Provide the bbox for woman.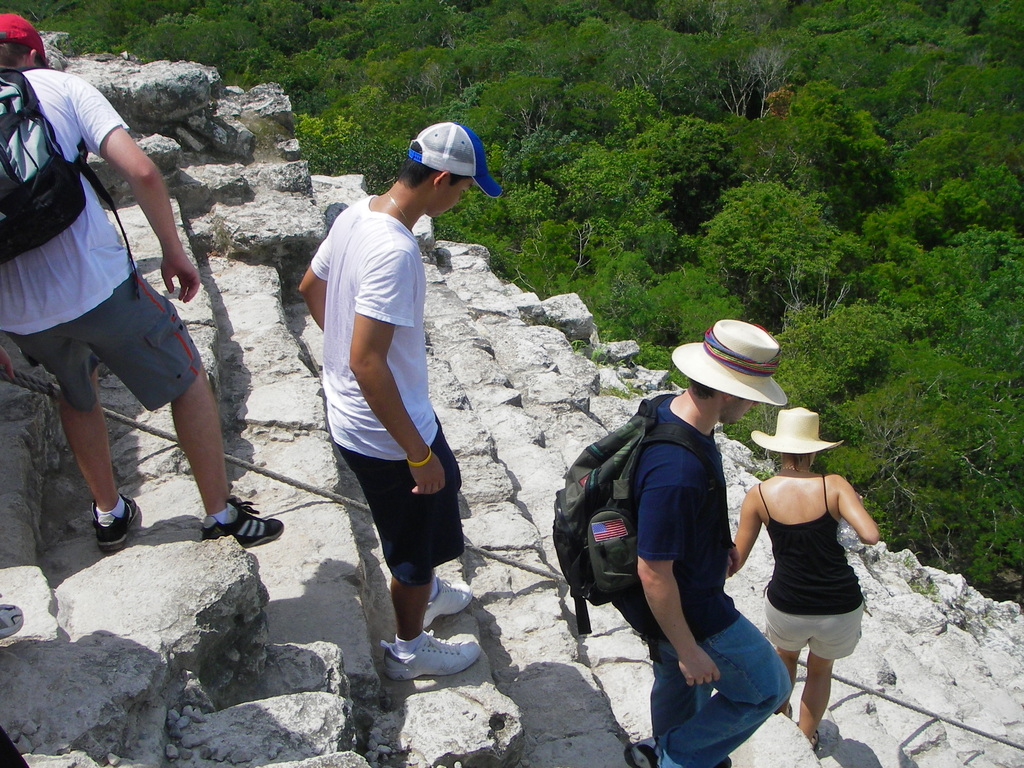
739:399:870:750.
